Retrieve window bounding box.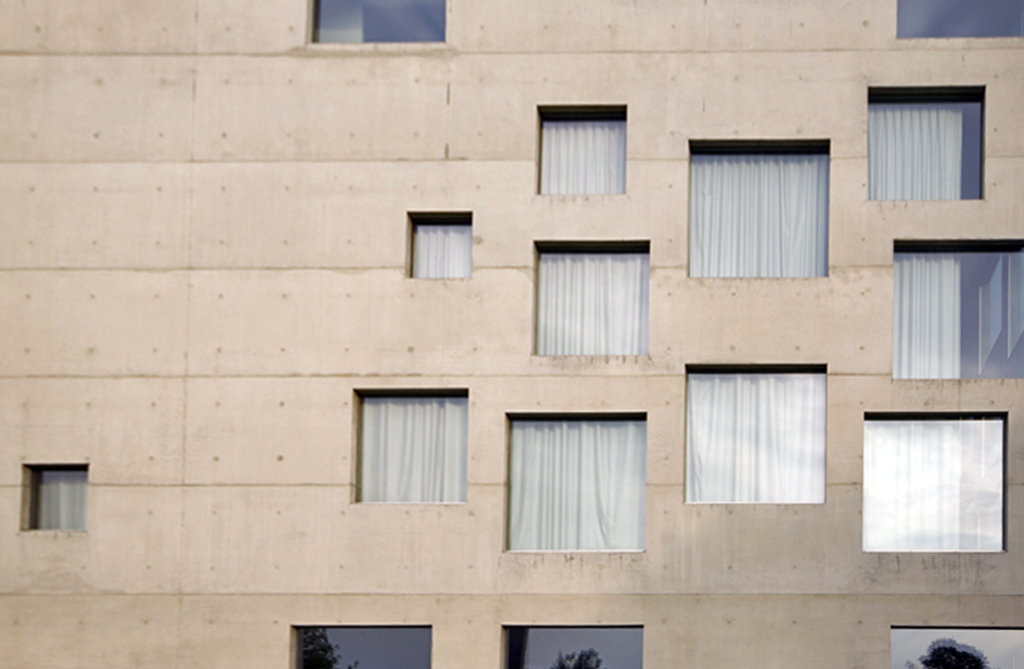
Bounding box: {"x1": 287, "y1": 622, "x2": 428, "y2": 668}.
